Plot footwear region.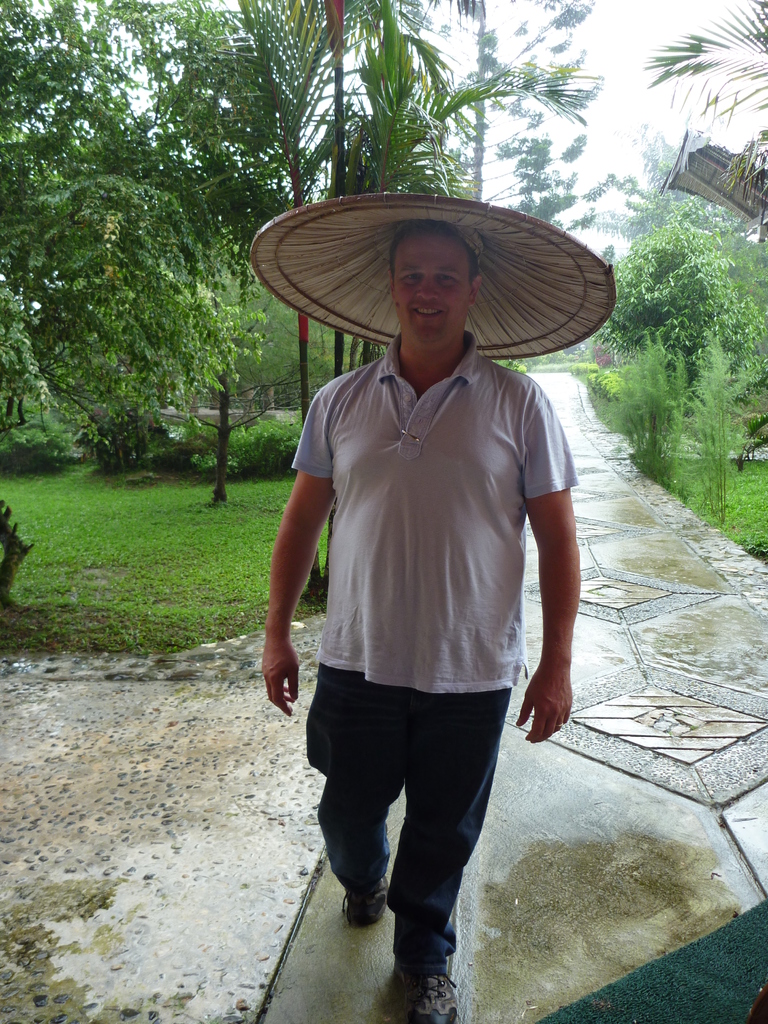
Plotted at 346,826,387,924.
